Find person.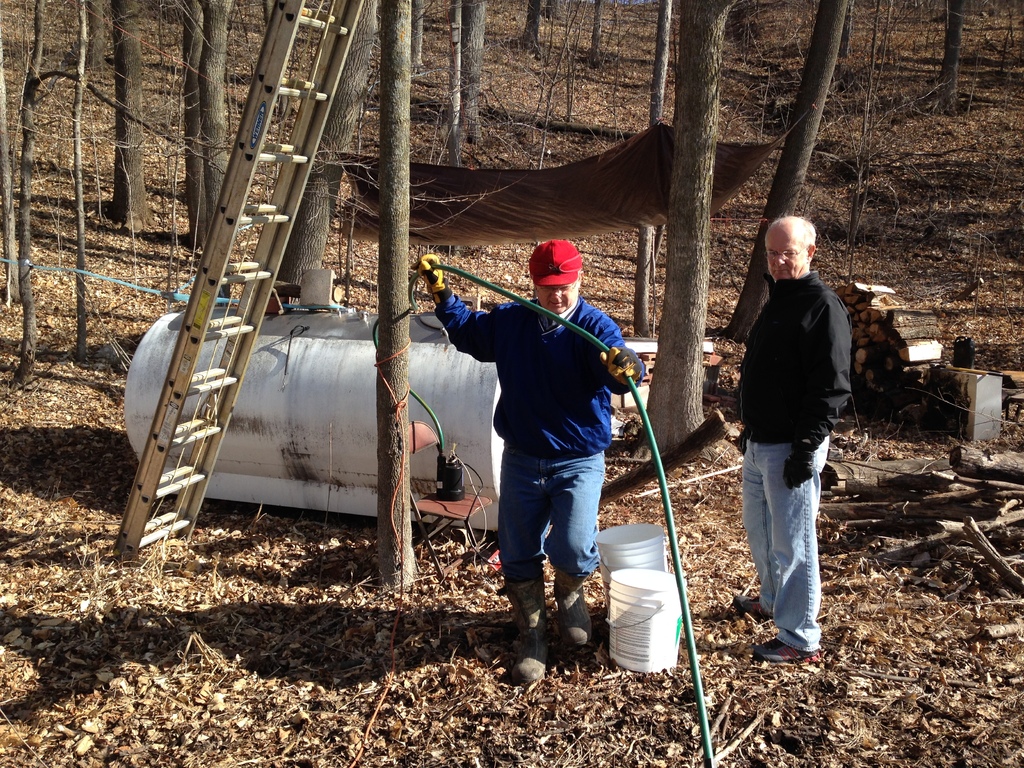
locate(404, 235, 646, 683).
